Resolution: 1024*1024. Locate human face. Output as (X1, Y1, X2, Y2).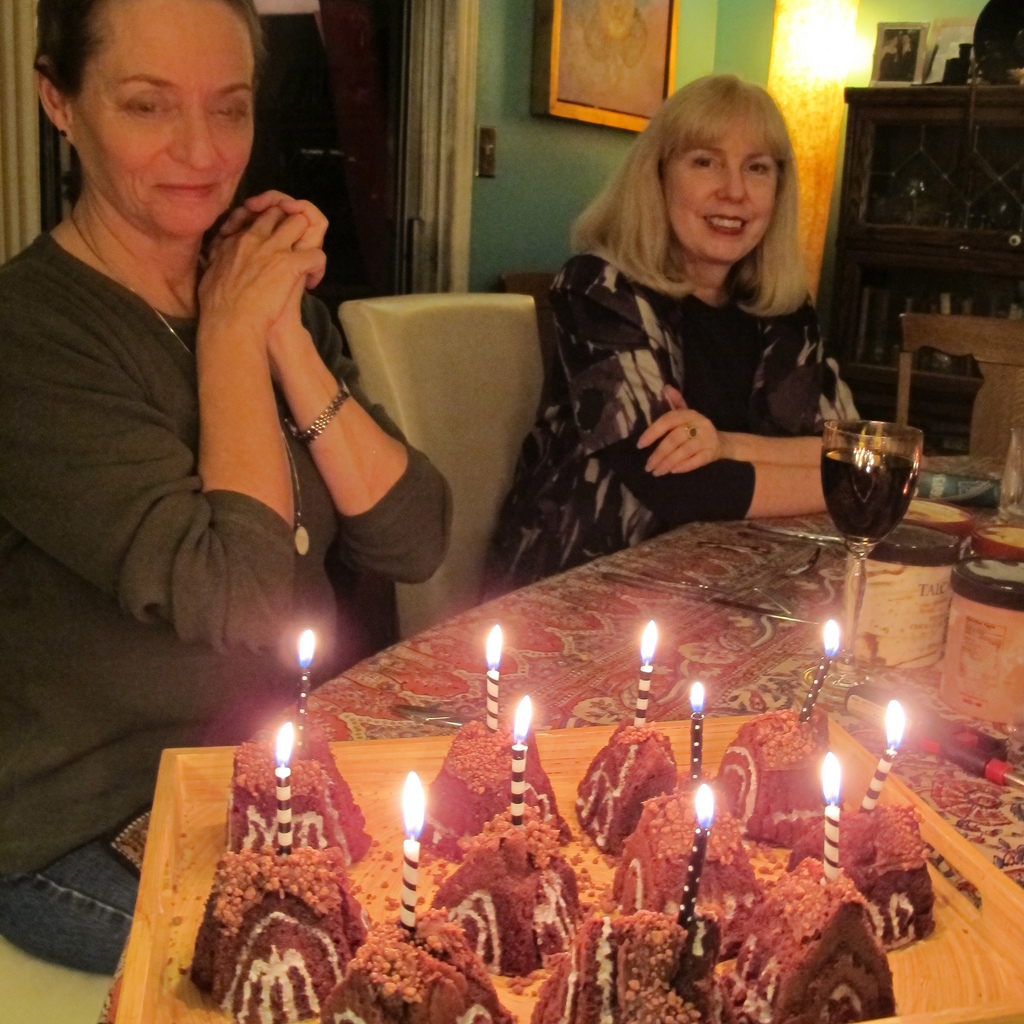
(93, 15, 267, 245).
